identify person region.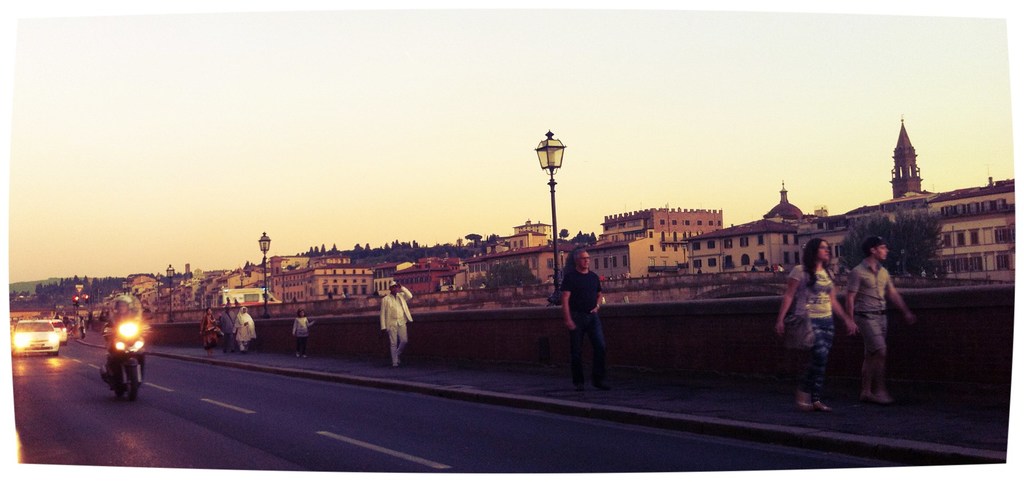
Region: 777/236/858/408.
